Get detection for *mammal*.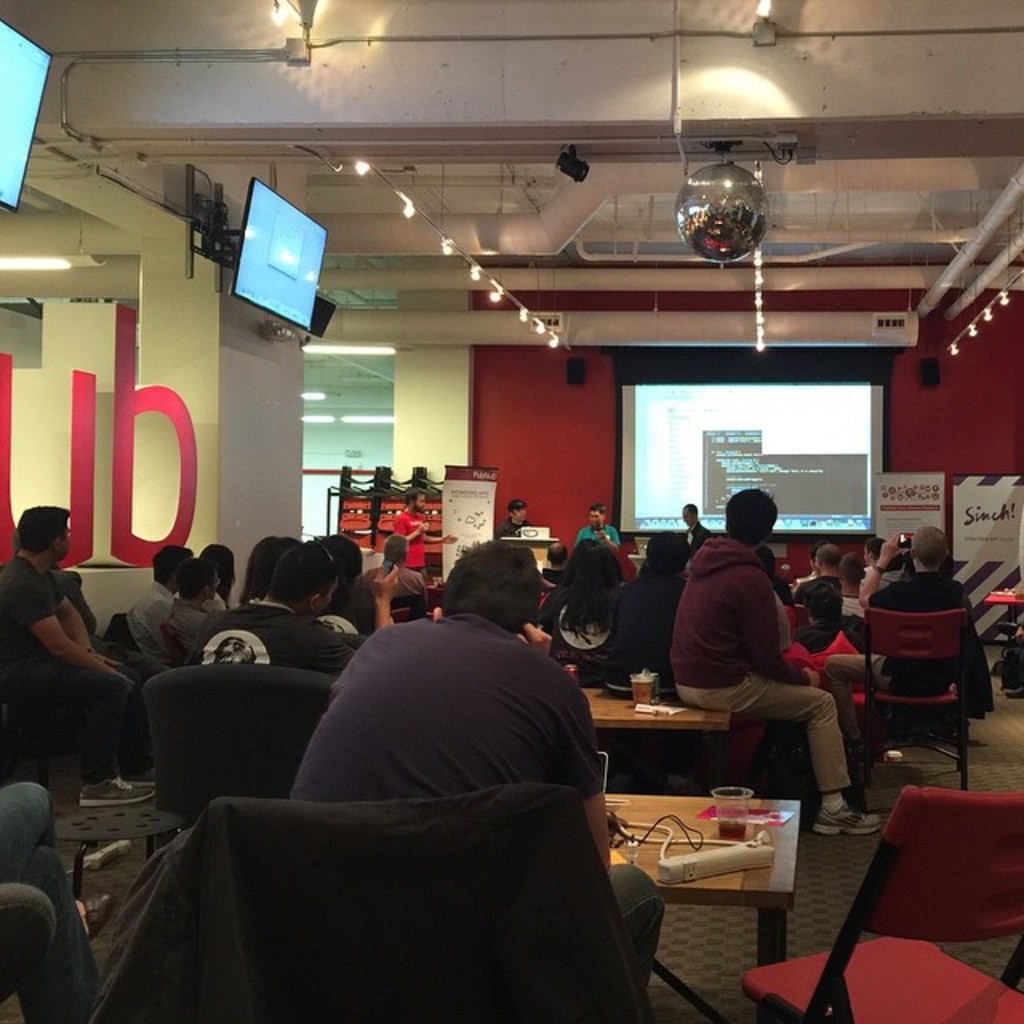
Detection: pyautogui.locateOnScreen(0, 776, 102, 1016).
